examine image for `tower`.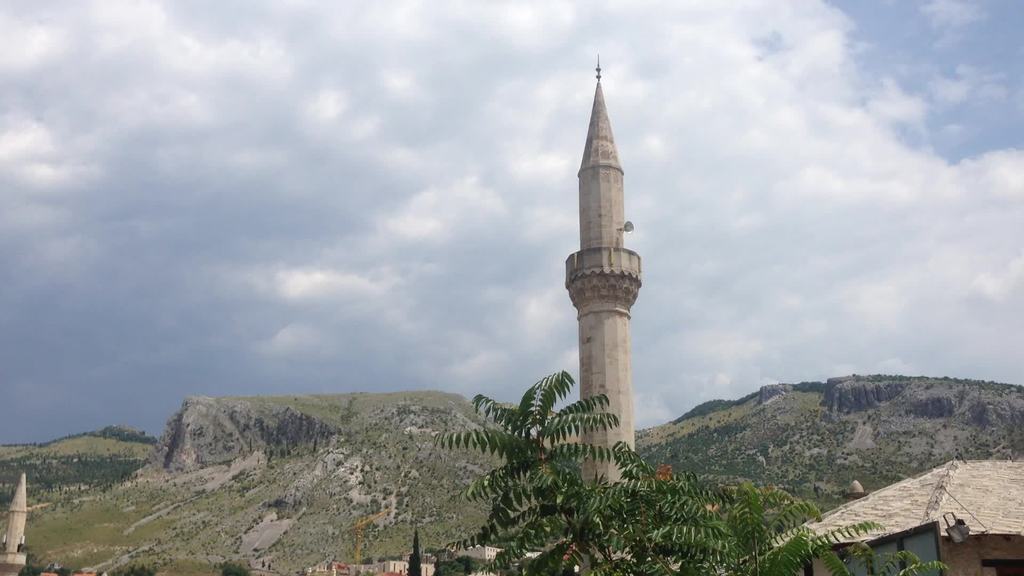
Examination result: <box>562,57,637,486</box>.
